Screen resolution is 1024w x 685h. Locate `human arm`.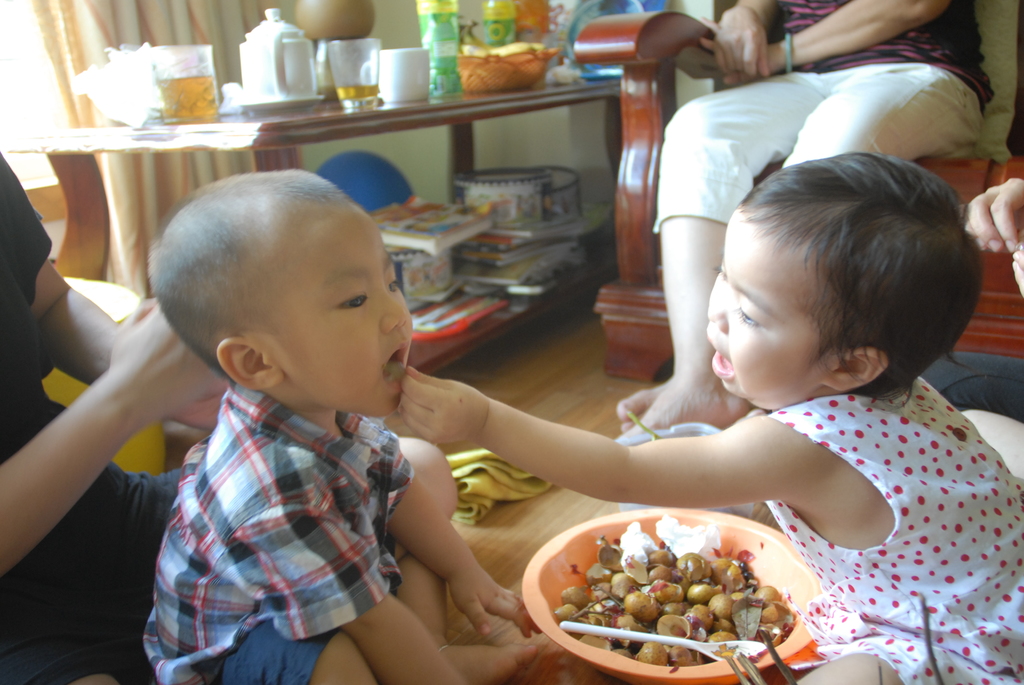
[392,365,788,502].
